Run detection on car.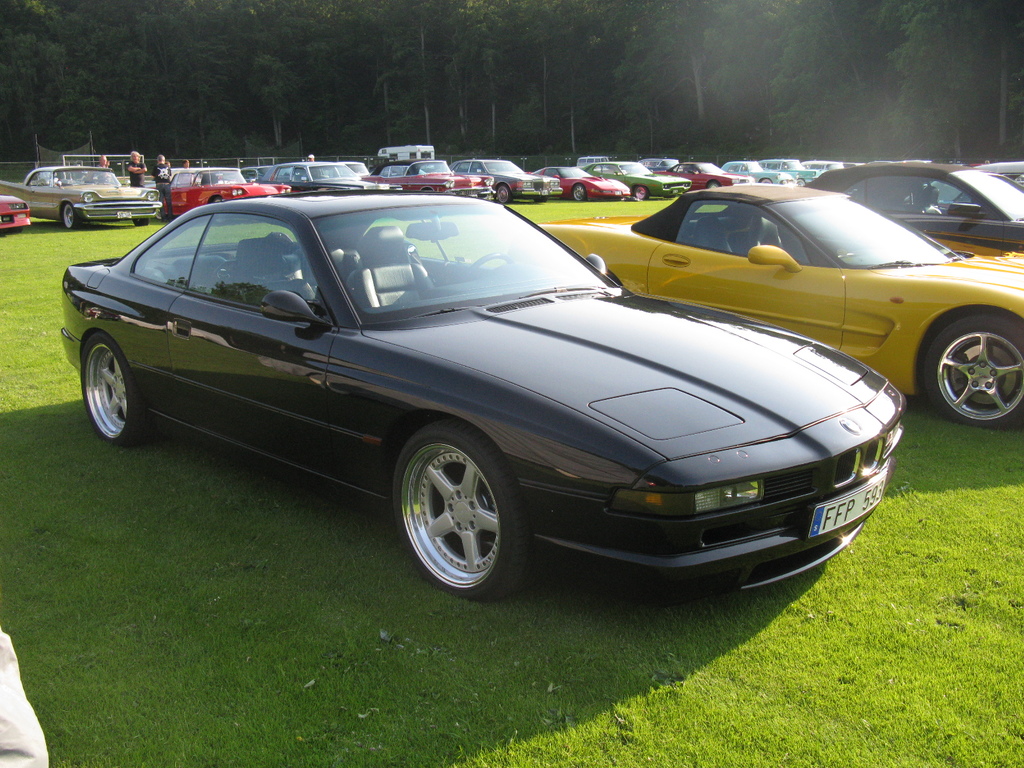
Result: x1=799 y1=159 x2=1023 y2=253.
